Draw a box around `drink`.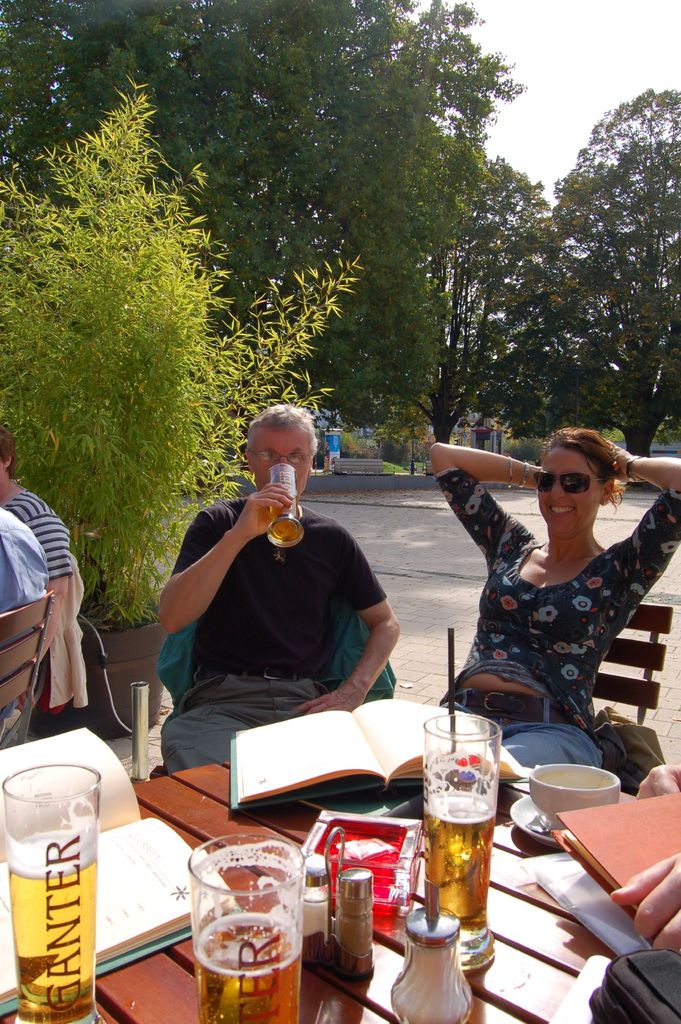
pyautogui.locateOnScreen(420, 792, 487, 934).
